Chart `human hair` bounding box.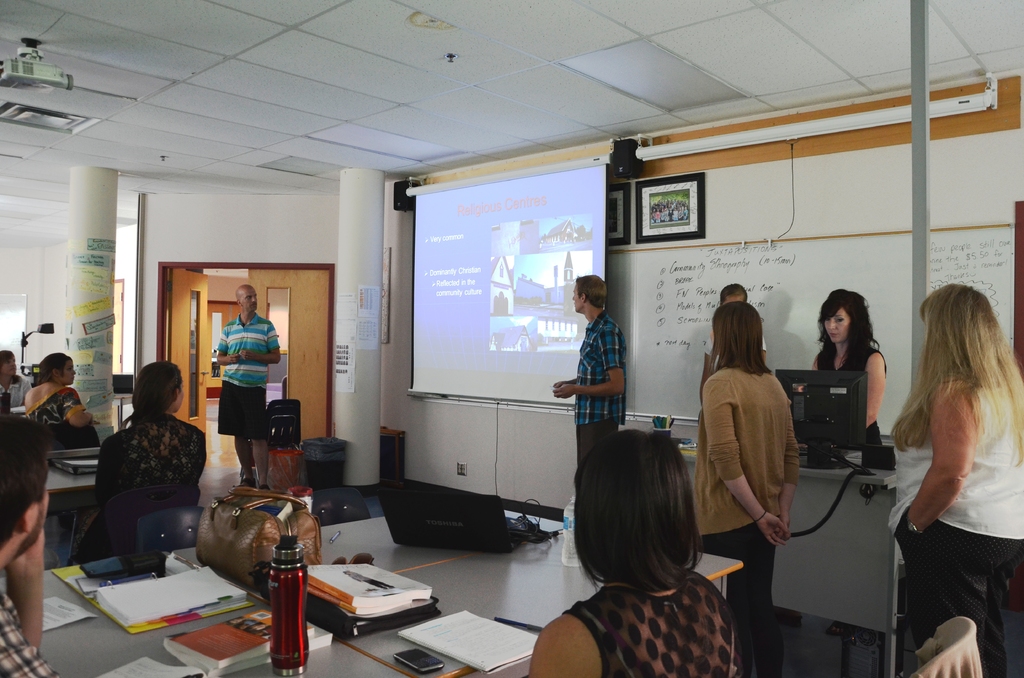
Charted: [x1=706, y1=302, x2=779, y2=380].
